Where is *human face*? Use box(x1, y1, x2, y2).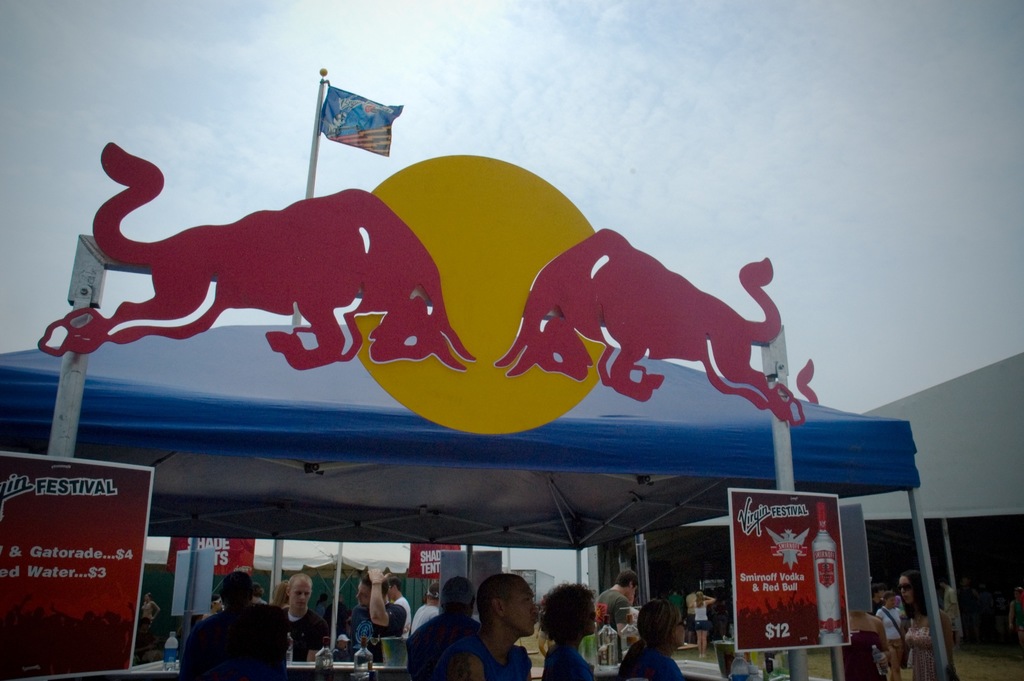
box(353, 578, 371, 608).
